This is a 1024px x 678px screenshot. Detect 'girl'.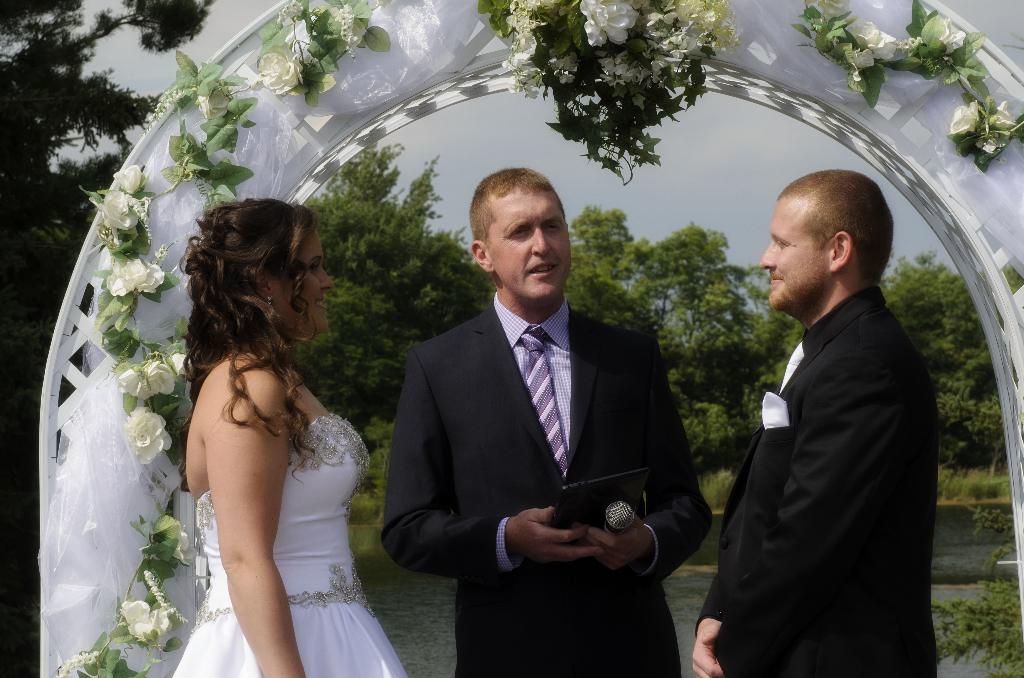
165 198 410 677.
